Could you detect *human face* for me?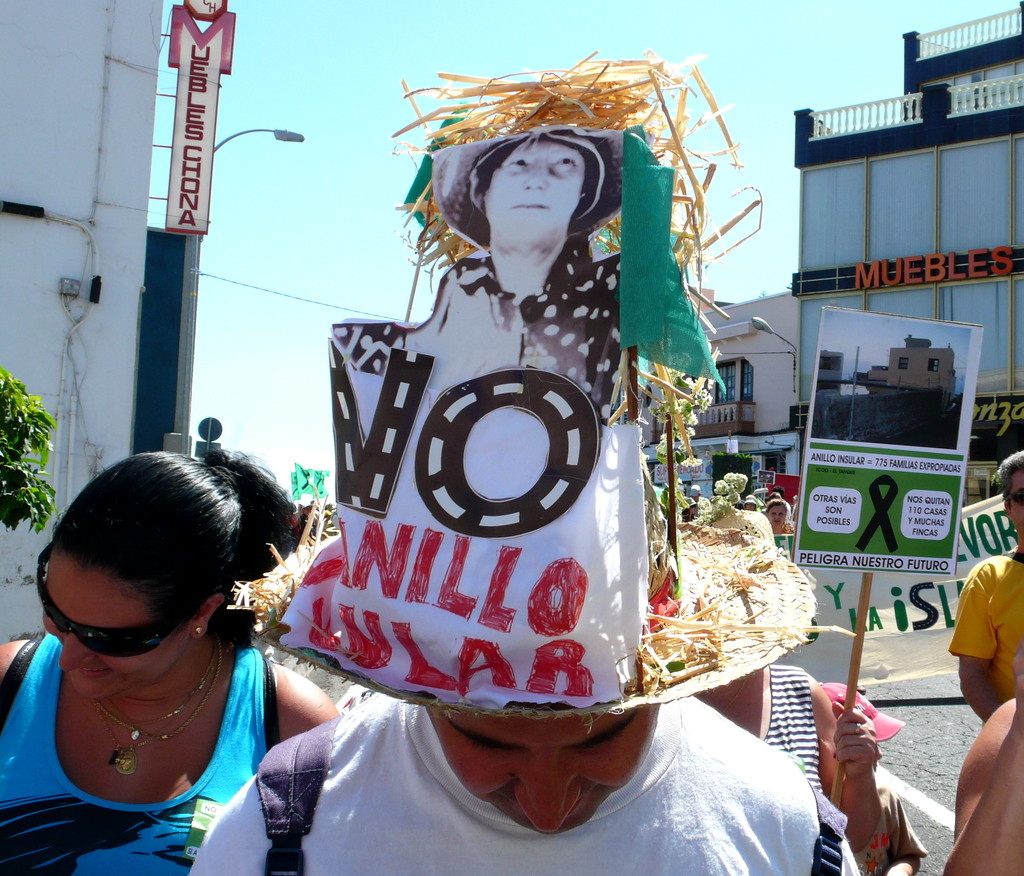
Detection result: [488,143,584,242].
